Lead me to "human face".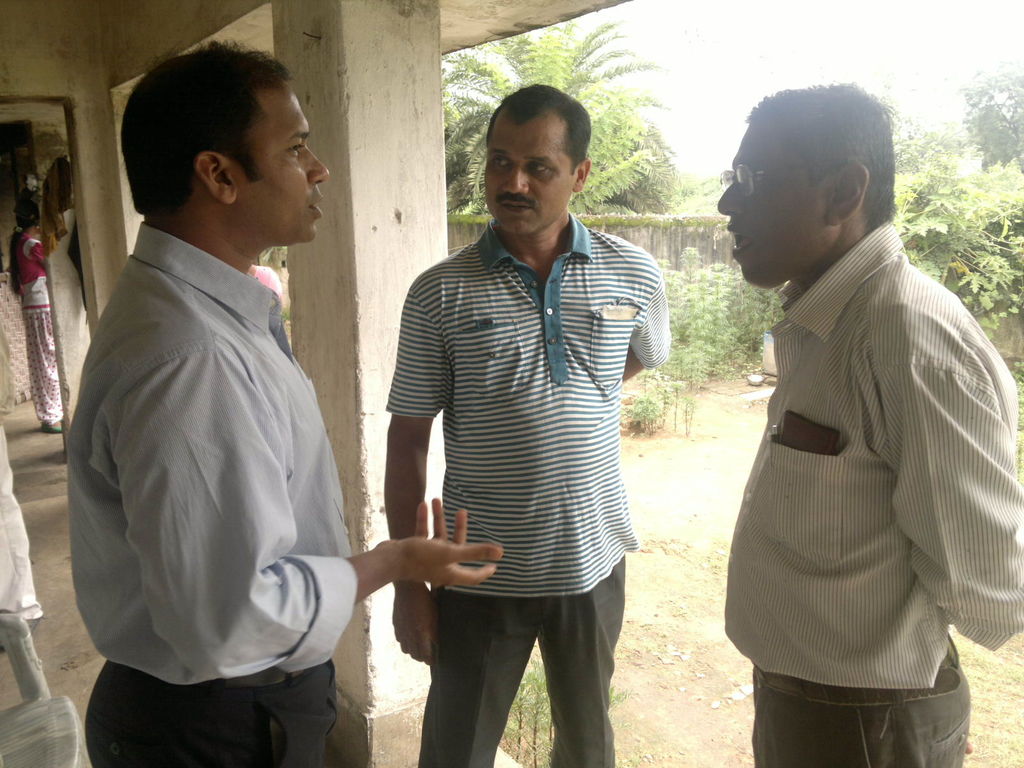
Lead to crop(717, 124, 828, 288).
